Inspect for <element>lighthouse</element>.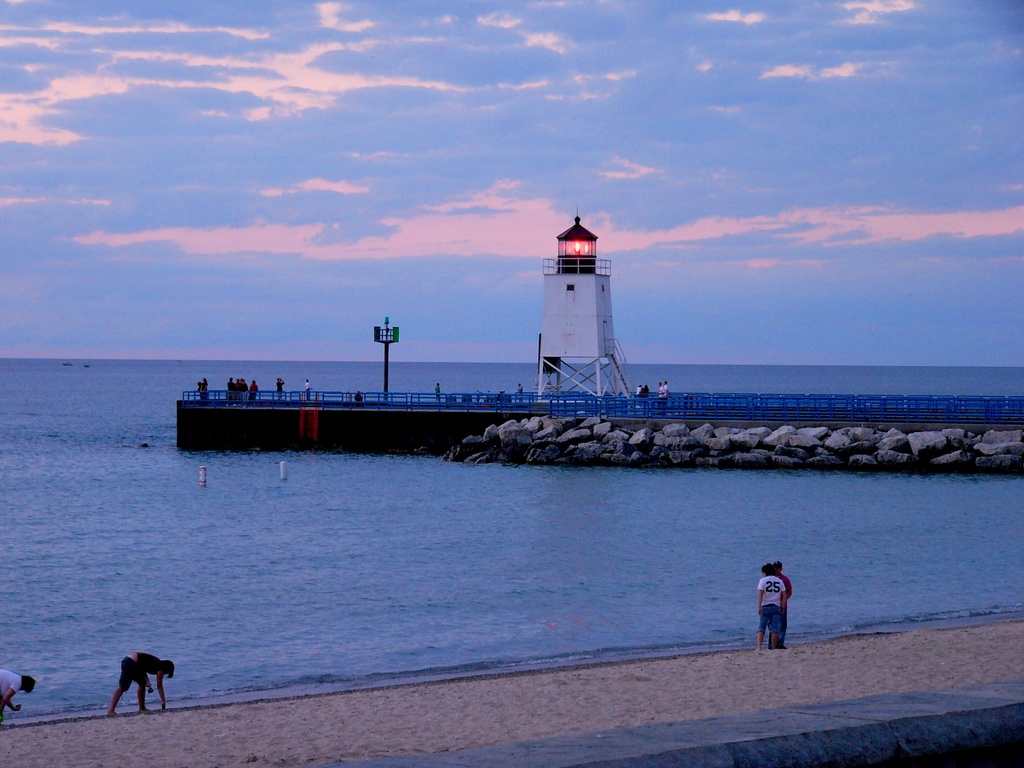
Inspection: 532,205,630,405.
